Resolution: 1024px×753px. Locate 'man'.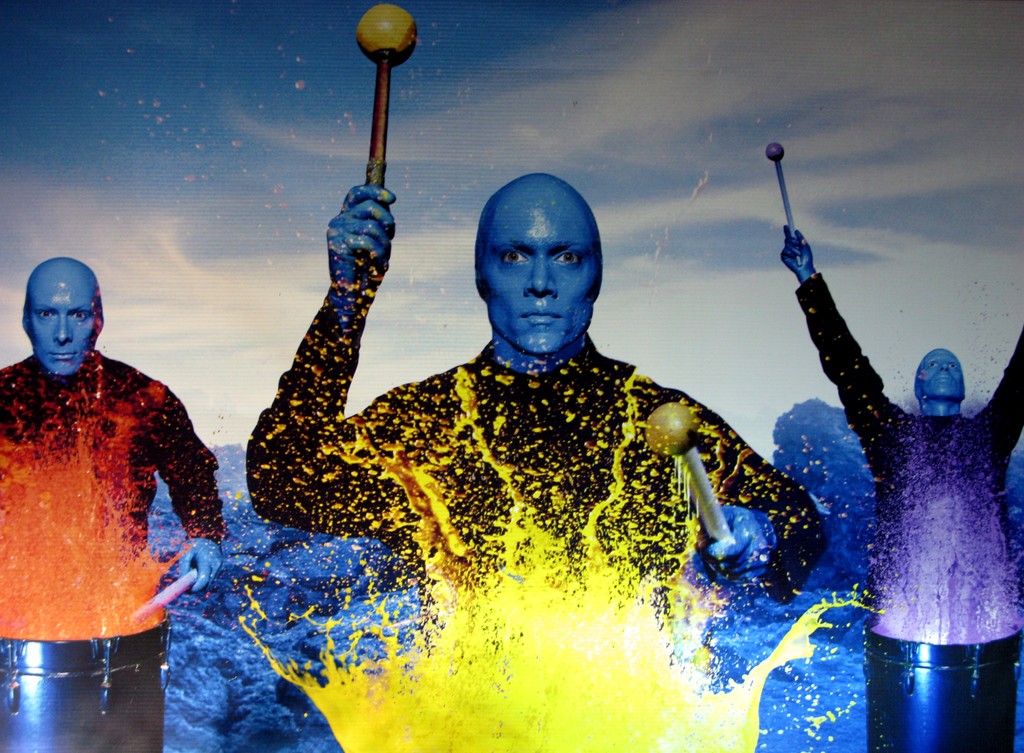
(774, 229, 1023, 652).
